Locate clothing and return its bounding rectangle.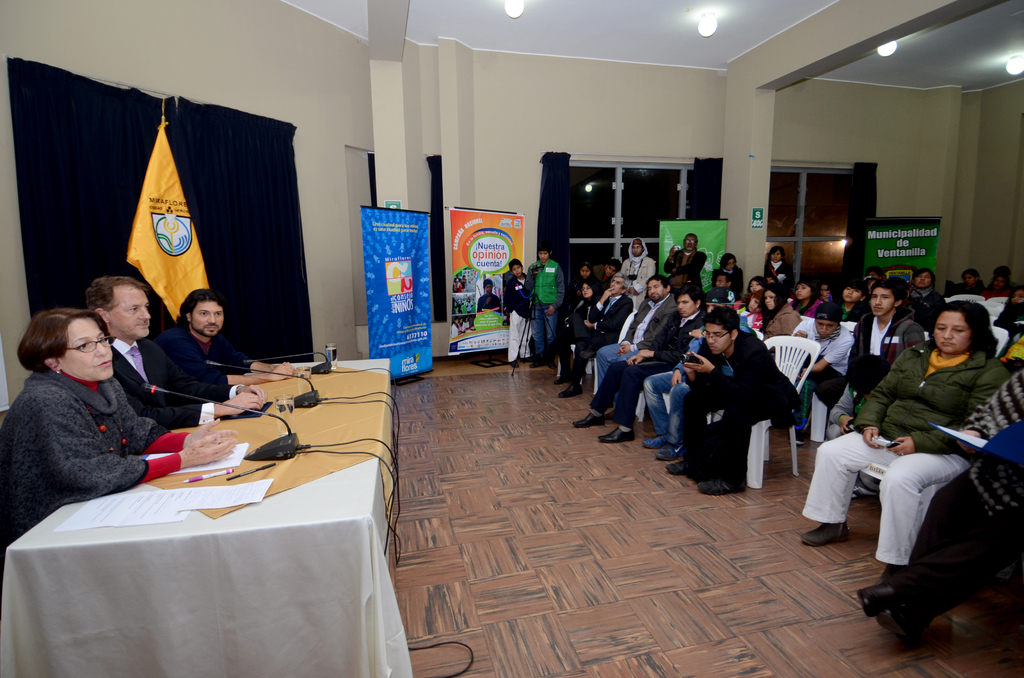
715:267:745:295.
